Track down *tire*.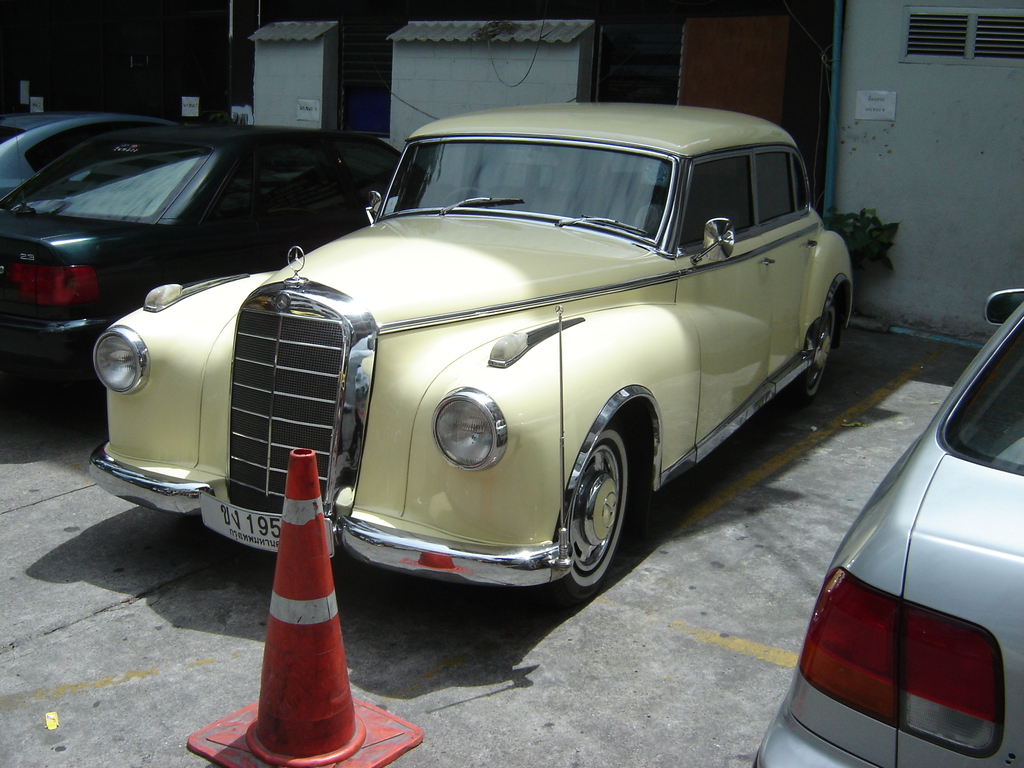
Tracked to Rect(792, 300, 845, 405).
